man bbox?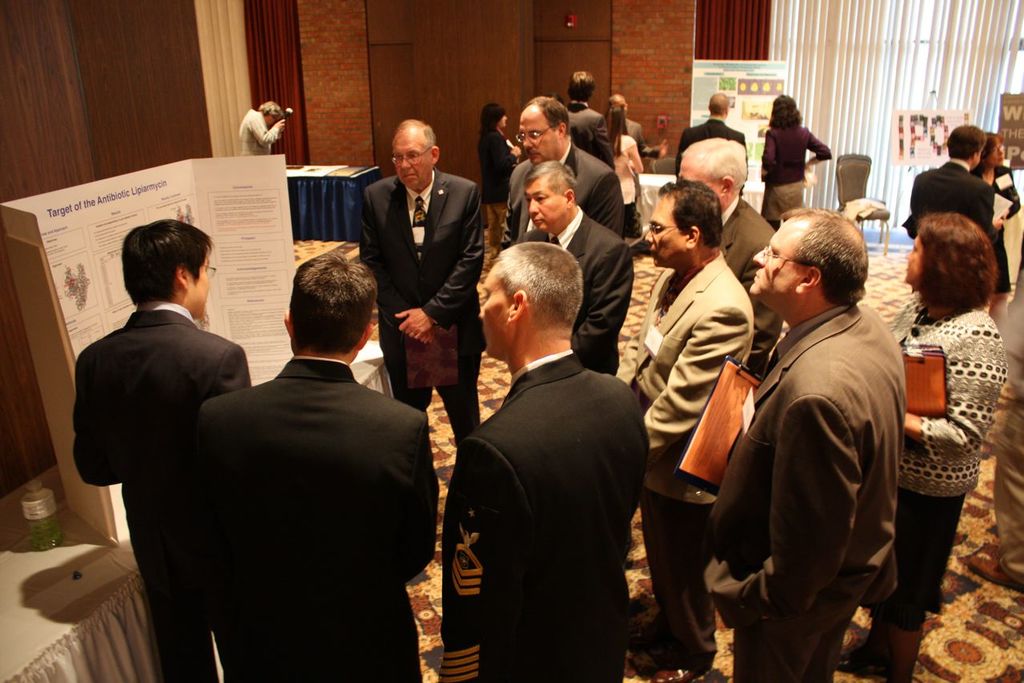
(564,70,616,171)
